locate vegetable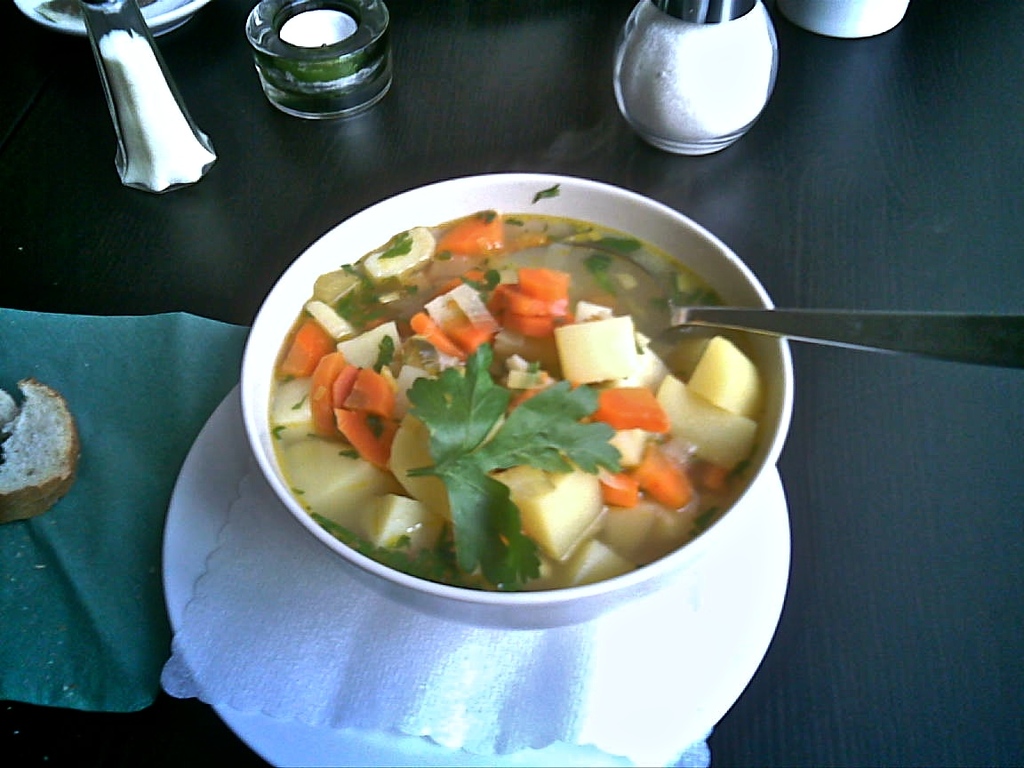
{"left": 498, "top": 314, "right": 573, "bottom": 343}
